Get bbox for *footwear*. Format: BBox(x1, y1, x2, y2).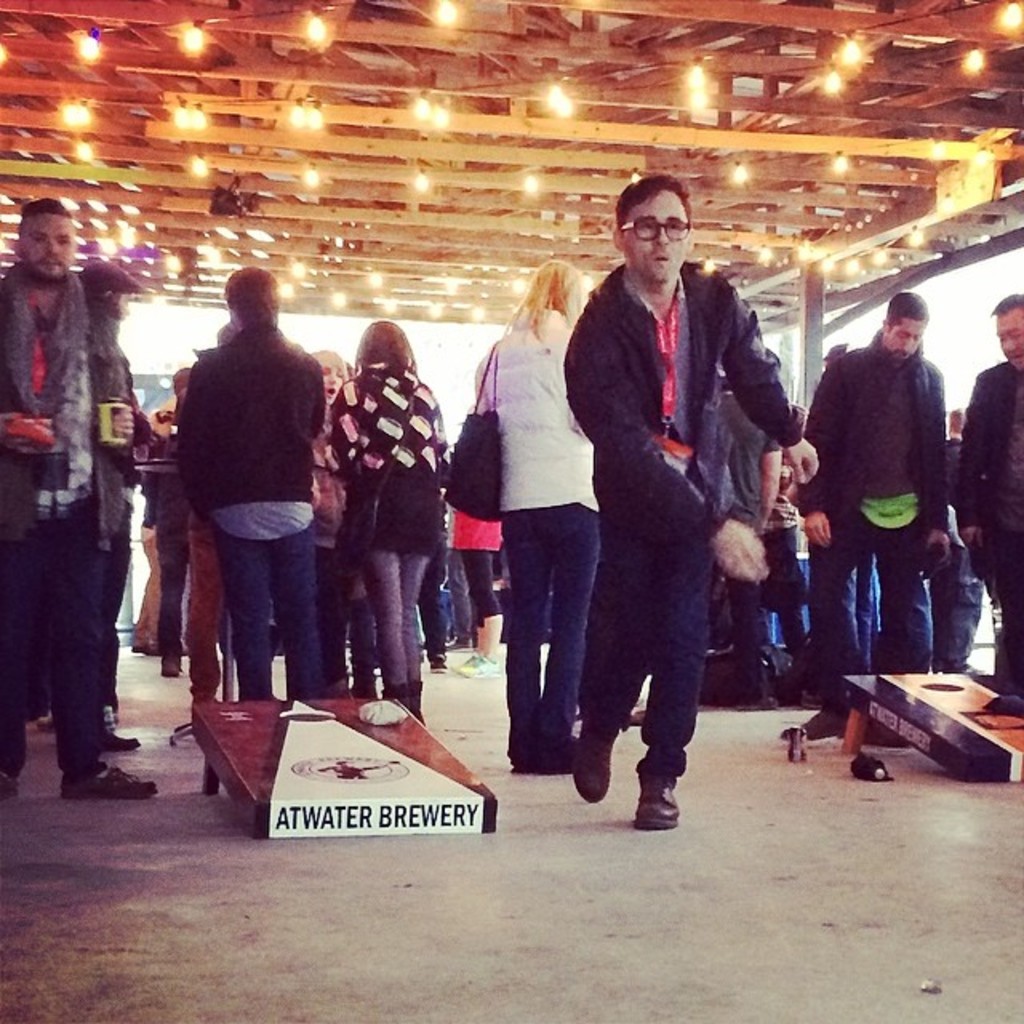
BBox(990, 686, 1022, 726).
